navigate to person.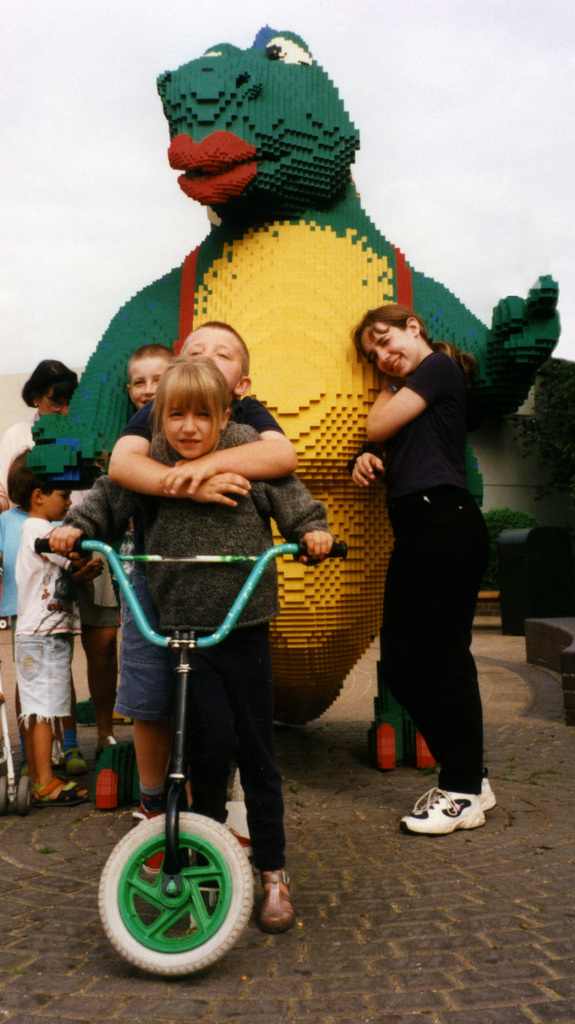
Navigation target: (22,351,125,729).
